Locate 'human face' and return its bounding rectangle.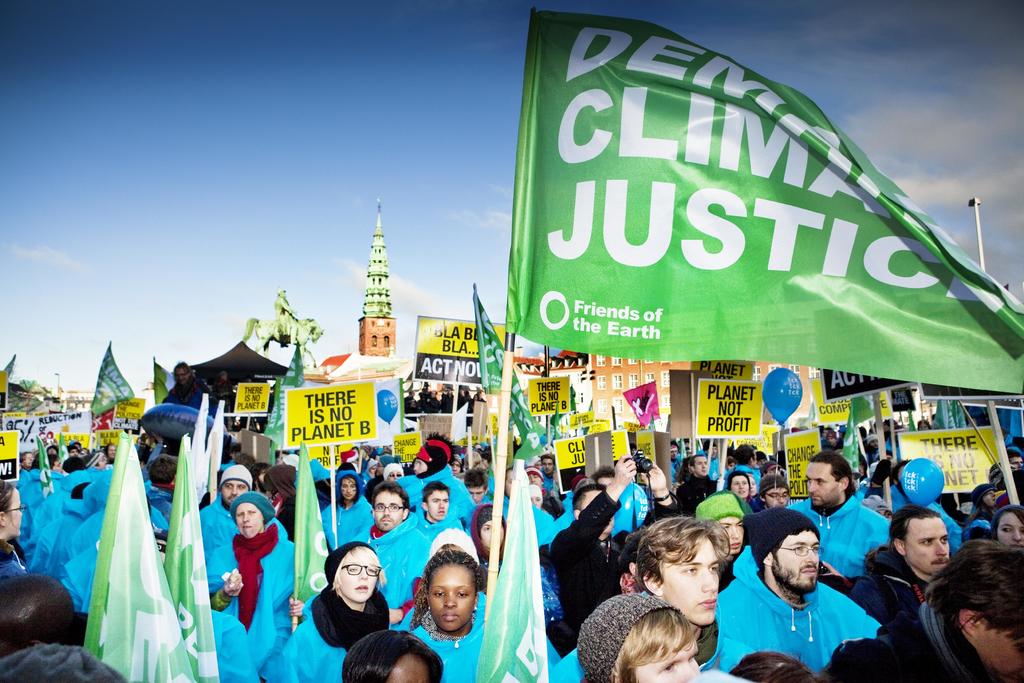
x1=375, y1=493, x2=400, y2=529.
